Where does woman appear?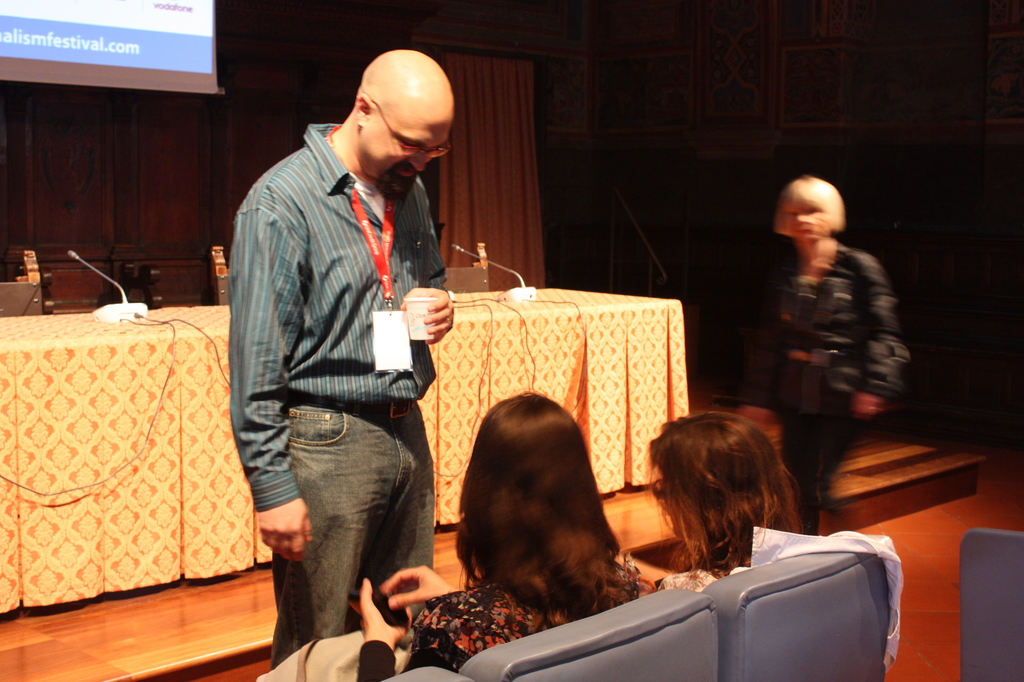
Appears at select_region(768, 179, 897, 523).
